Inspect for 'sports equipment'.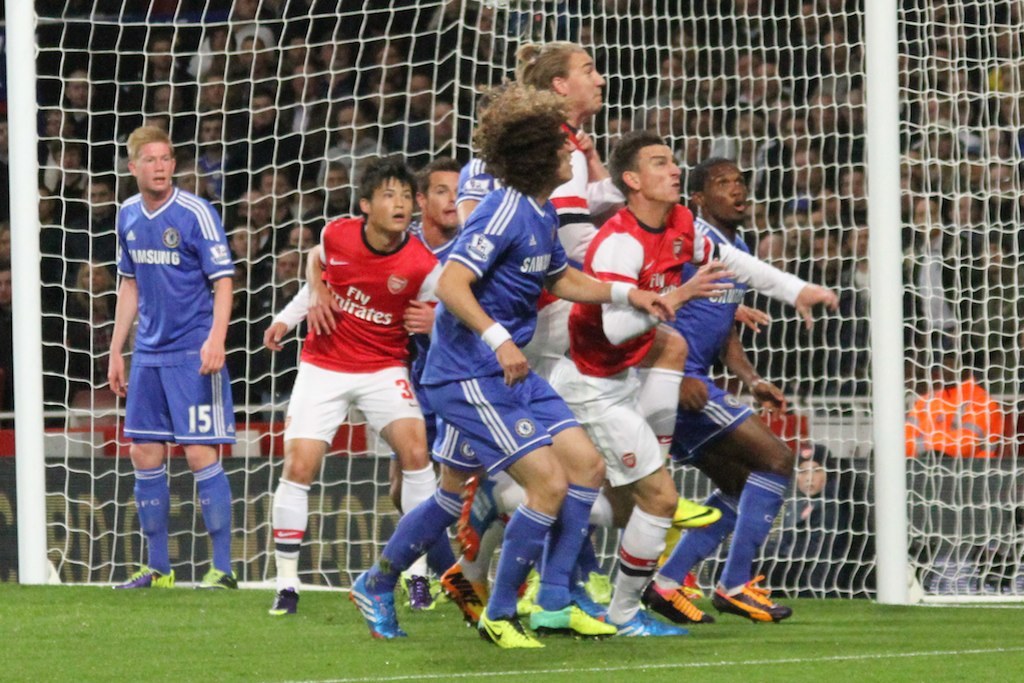
Inspection: 344/566/410/644.
